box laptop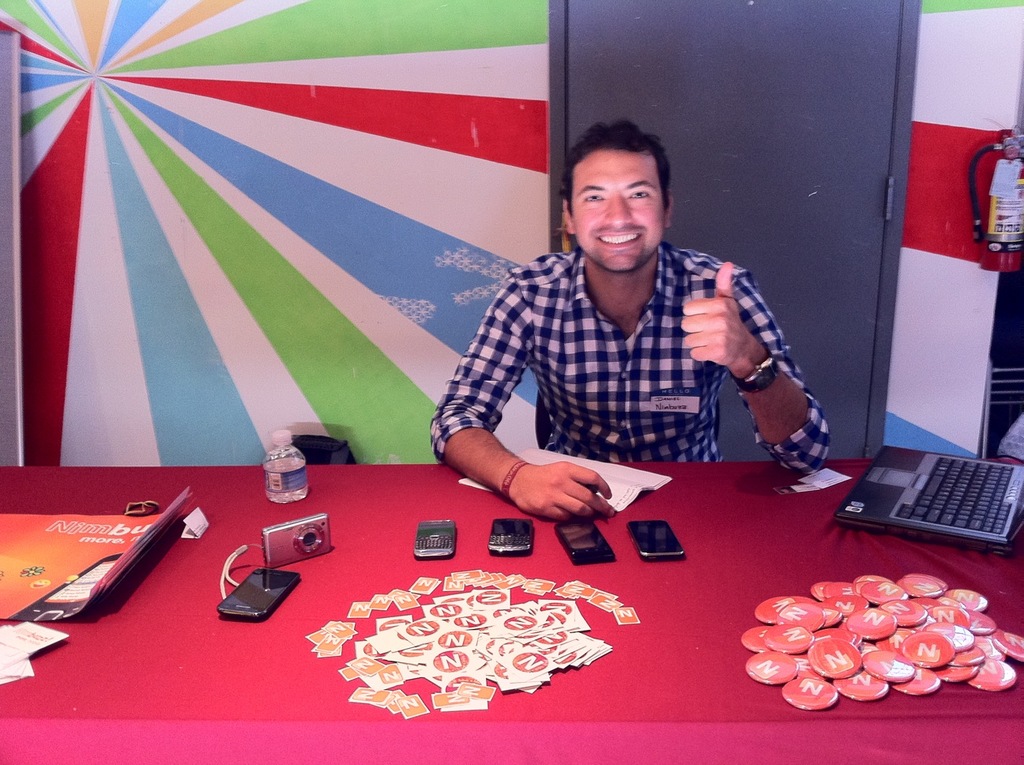
bbox=[838, 398, 1019, 560]
